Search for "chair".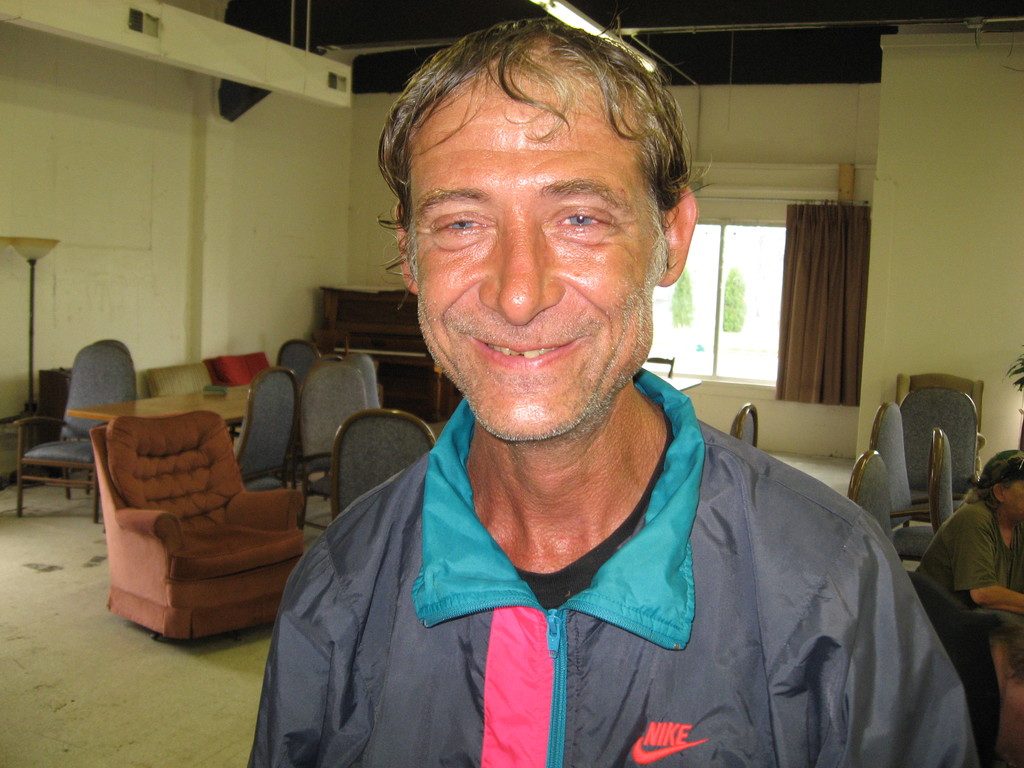
Found at bbox(897, 369, 984, 476).
